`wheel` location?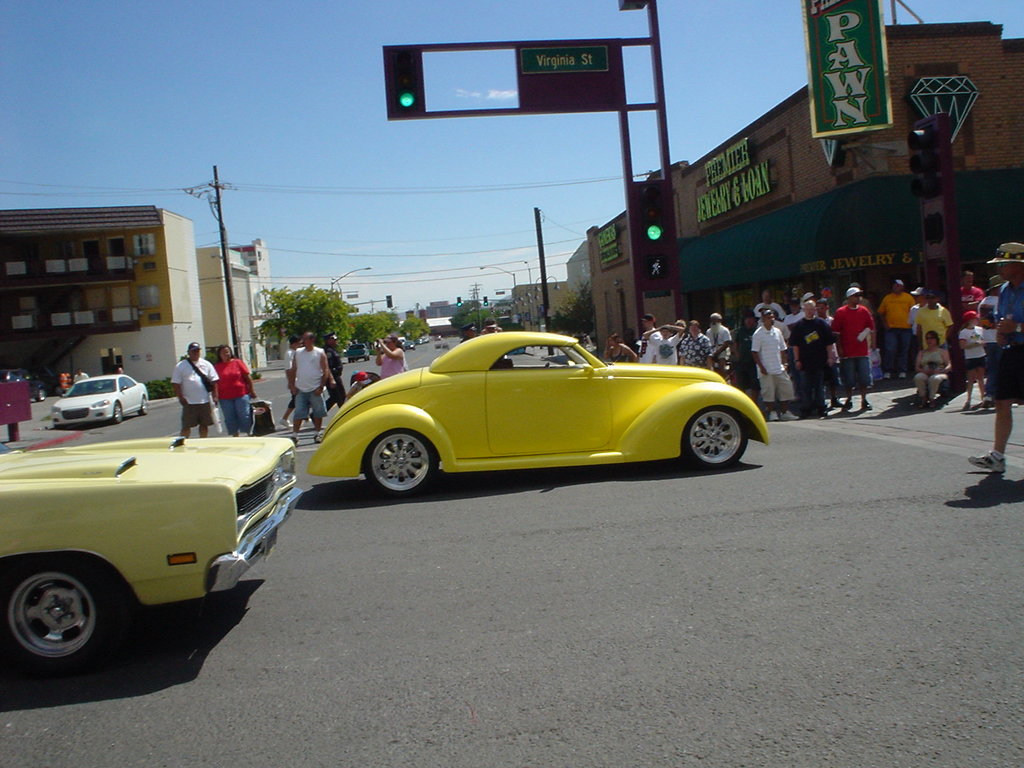
pyautogui.locateOnScreen(684, 406, 748, 470)
